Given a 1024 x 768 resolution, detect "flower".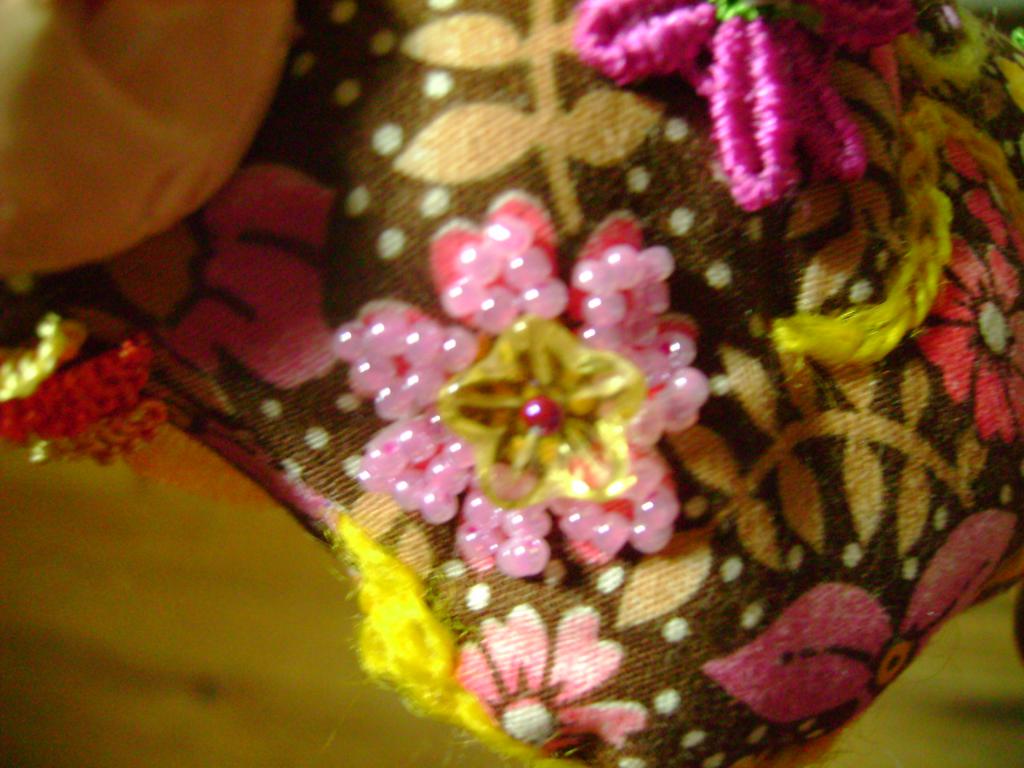
450/608/654/758.
